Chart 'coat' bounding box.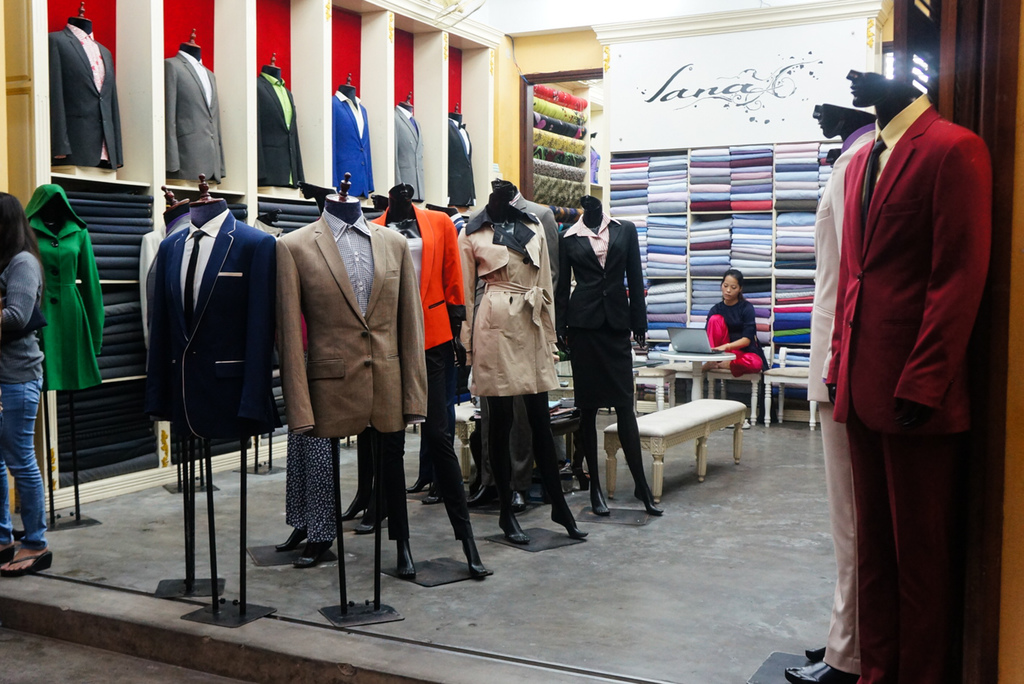
Charted: 256, 175, 413, 469.
